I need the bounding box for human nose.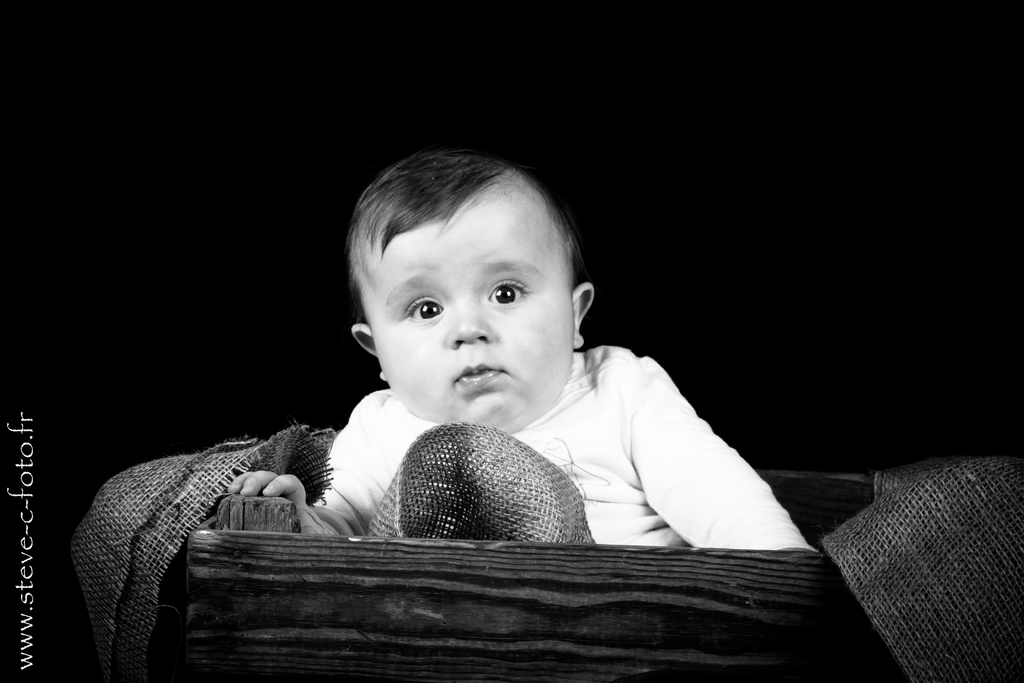
Here it is: locate(441, 292, 500, 353).
